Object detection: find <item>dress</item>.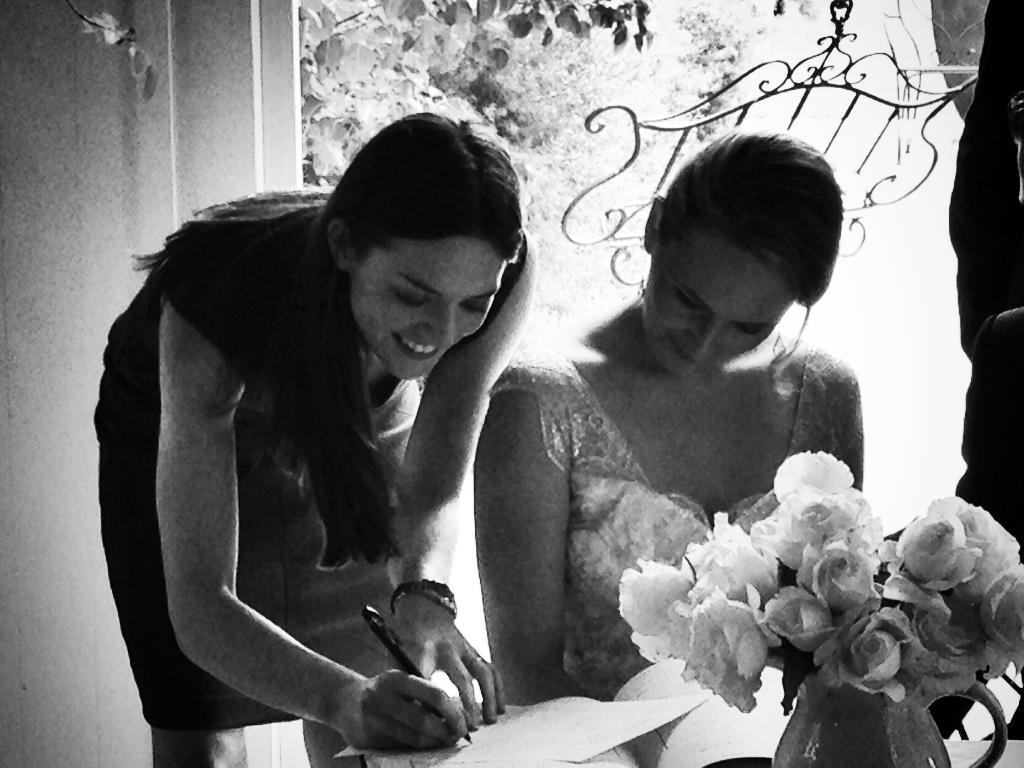
region(95, 209, 426, 733).
